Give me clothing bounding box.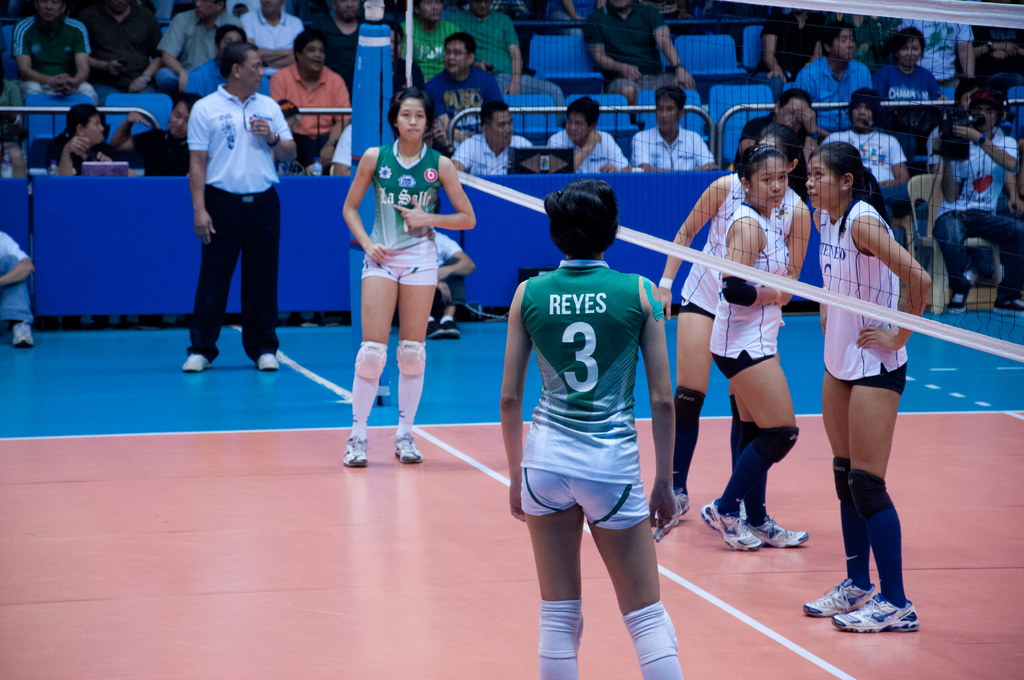
Rect(824, 193, 910, 400).
